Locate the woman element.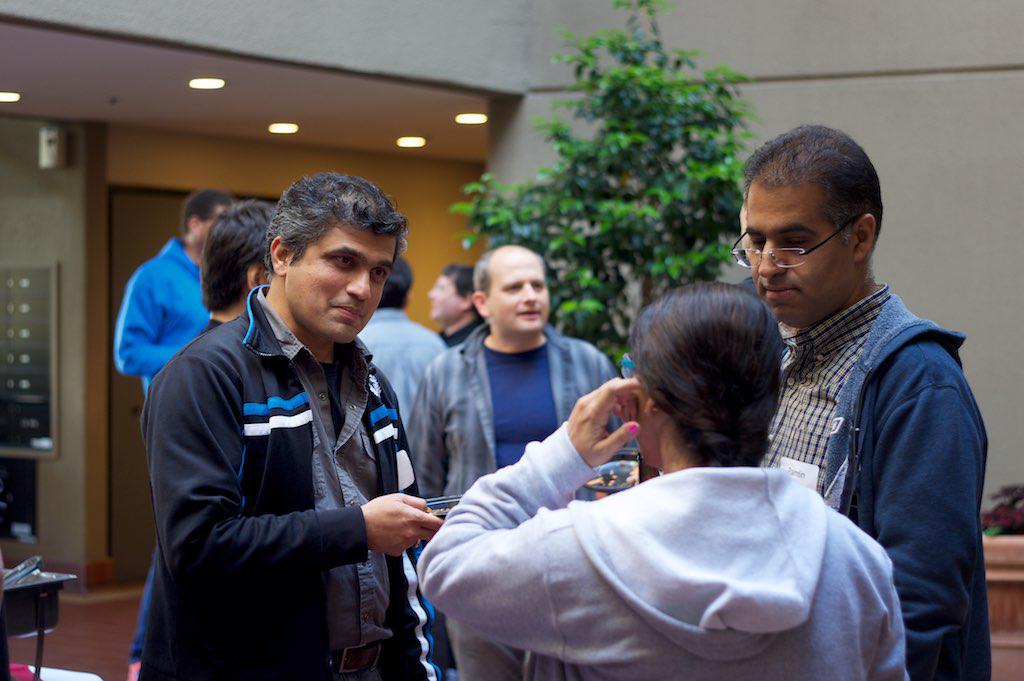
Element bbox: (x1=414, y1=281, x2=910, y2=680).
